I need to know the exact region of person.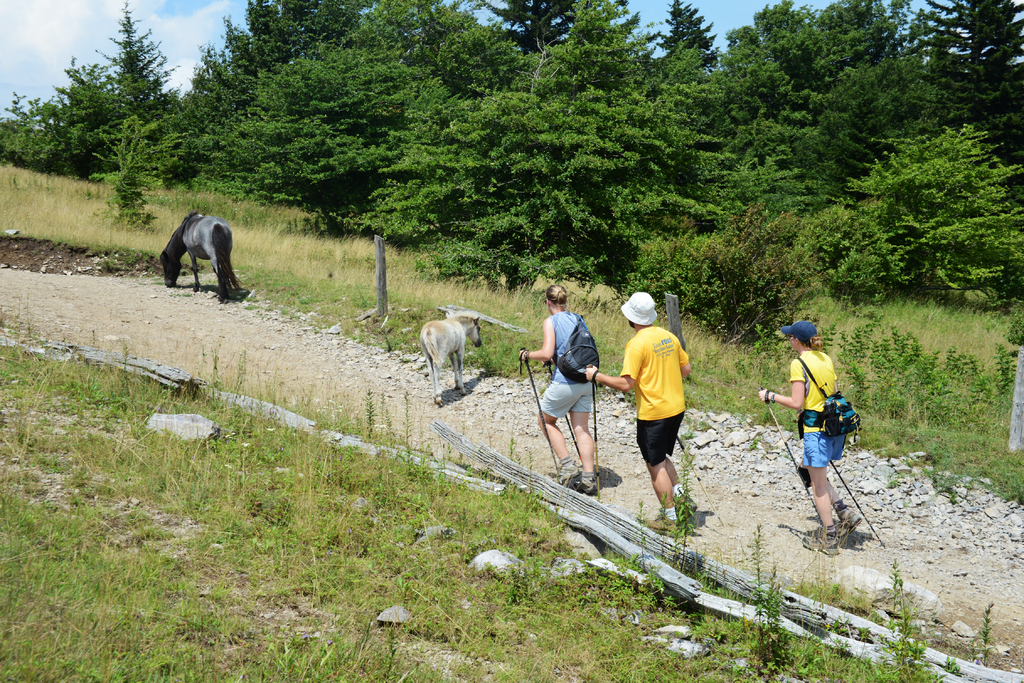
Region: {"x1": 630, "y1": 279, "x2": 708, "y2": 541}.
